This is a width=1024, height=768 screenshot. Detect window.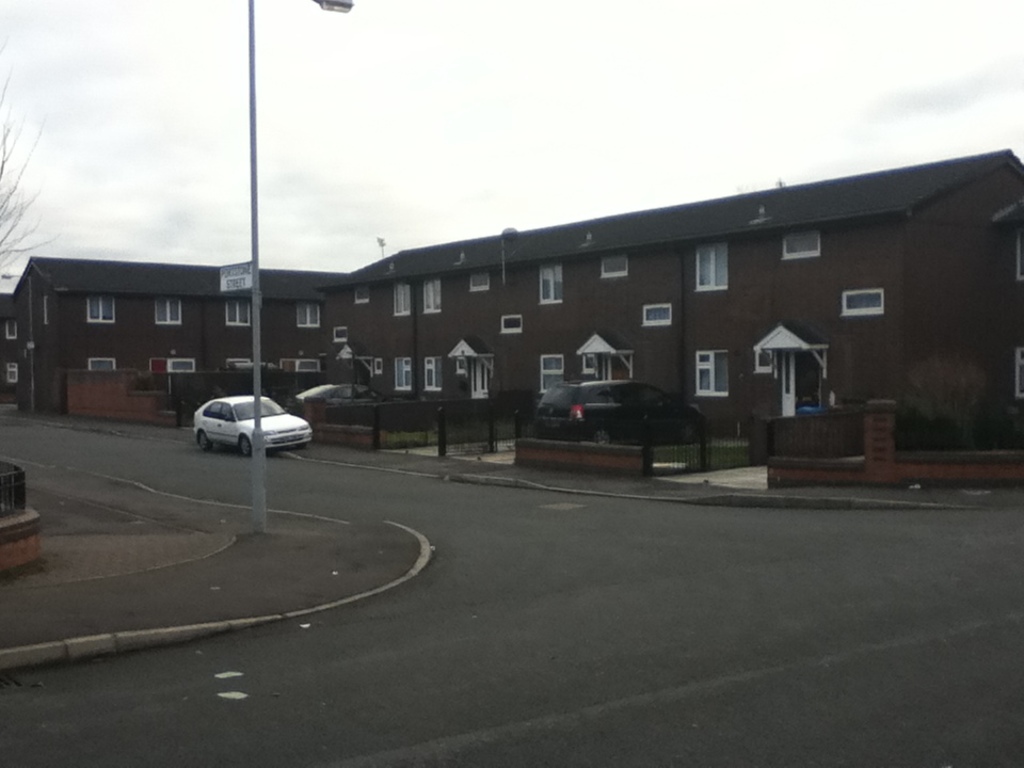
839,286,885,316.
